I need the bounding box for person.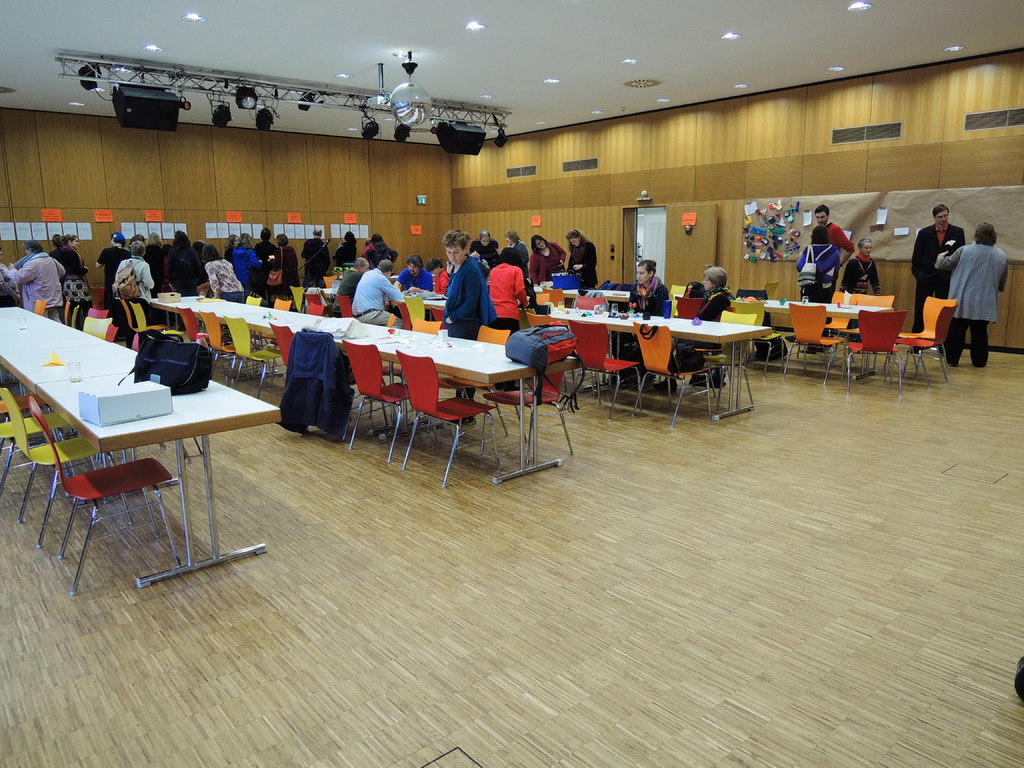
Here it is: bbox=(837, 239, 884, 299).
